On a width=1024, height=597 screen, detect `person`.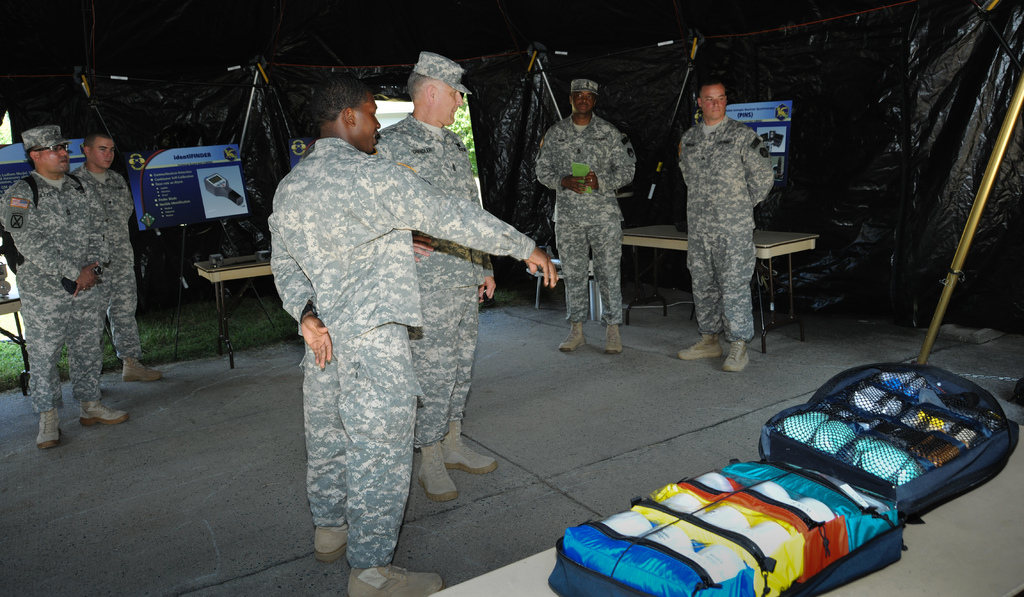
{"left": 266, "top": 77, "right": 562, "bottom": 596}.
